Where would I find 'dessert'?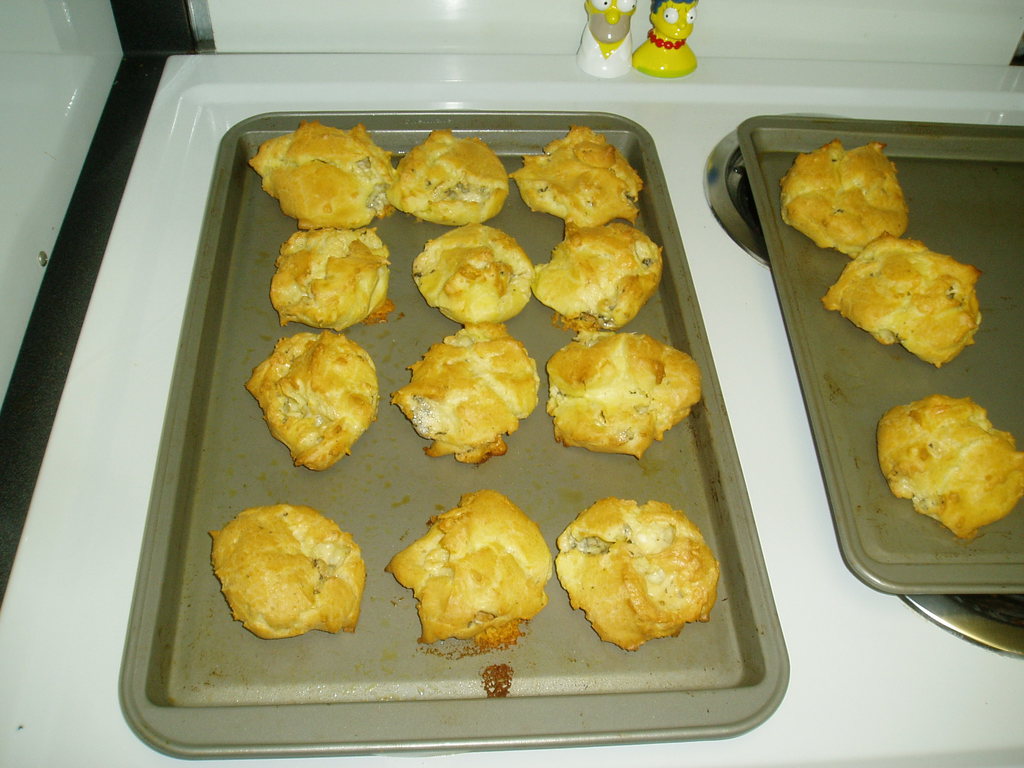
At (382, 485, 558, 648).
